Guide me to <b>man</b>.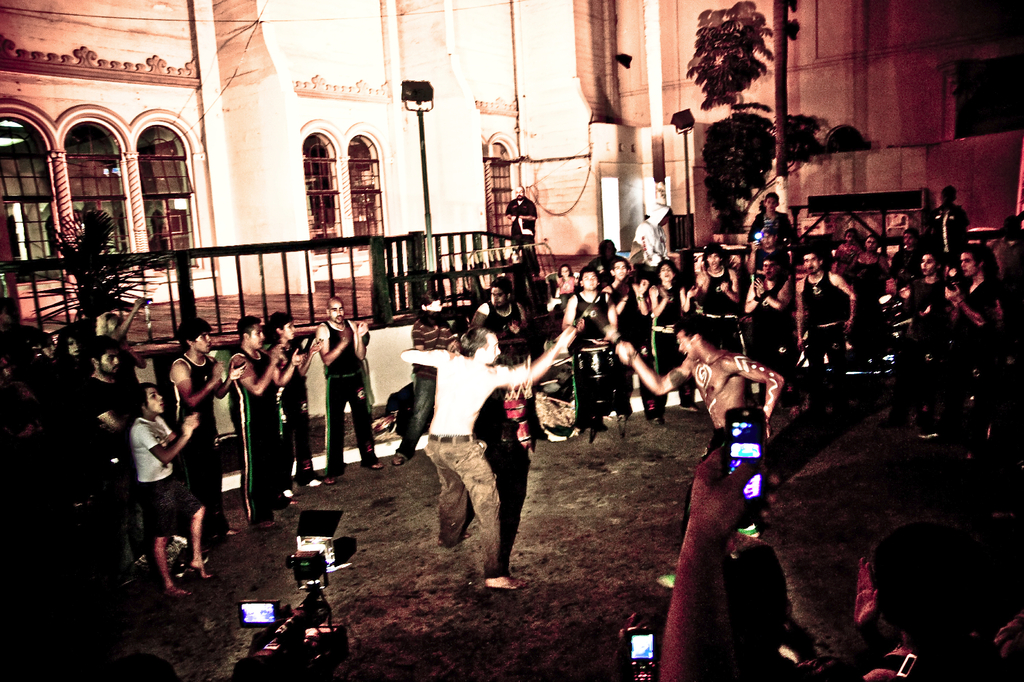
Guidance: left=315, top=295, right=383, bottom=485.
